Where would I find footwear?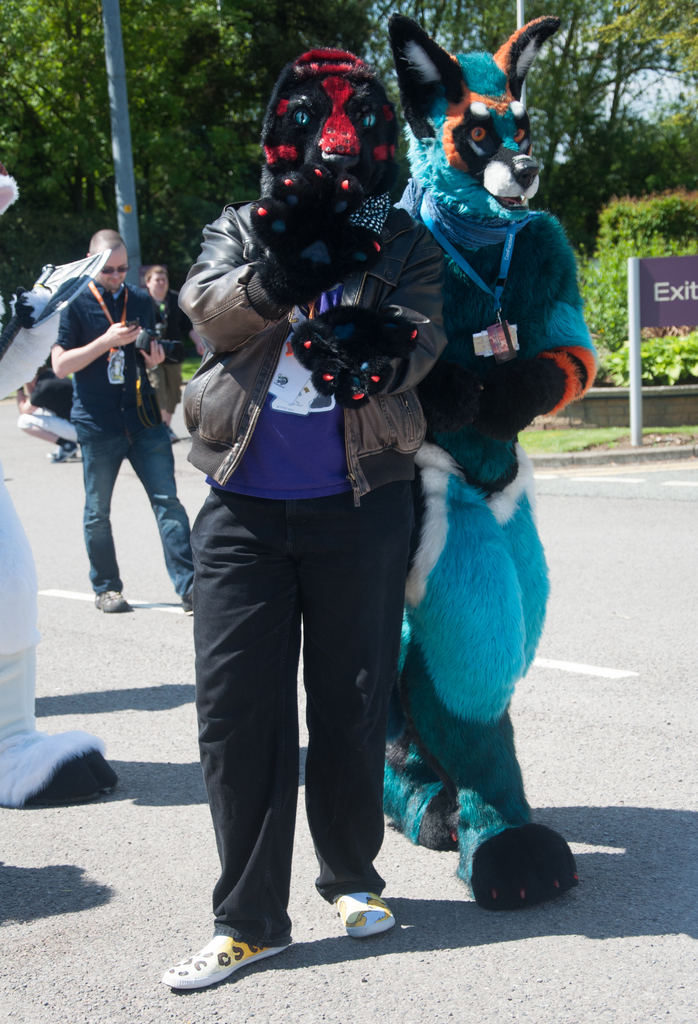
At <box>85,588,129,614</box>.
